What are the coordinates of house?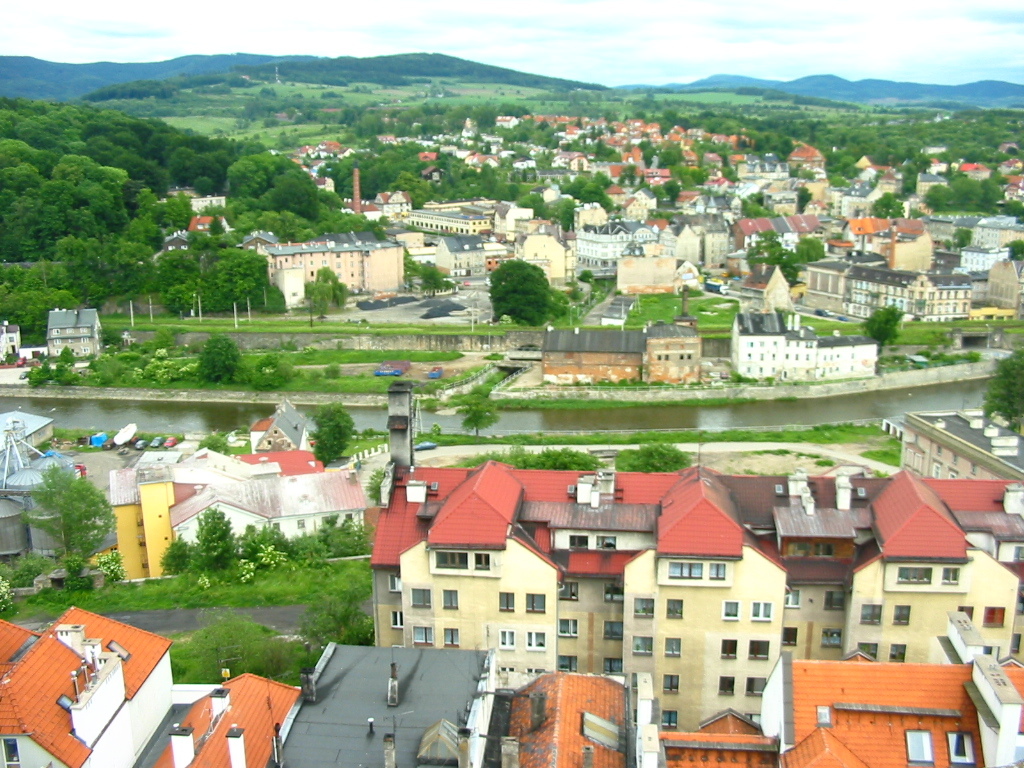
x1=499 y1=113 x2=522 y2=136.
